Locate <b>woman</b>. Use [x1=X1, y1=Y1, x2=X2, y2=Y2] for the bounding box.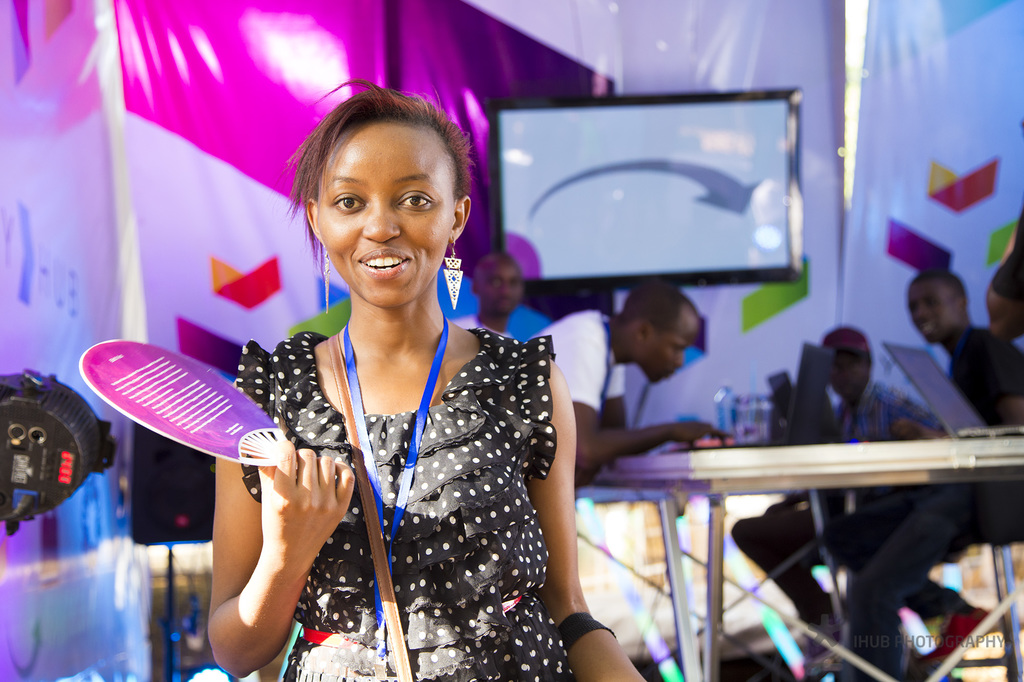
[x1=181, y1=78, x2=562, y2=681].
